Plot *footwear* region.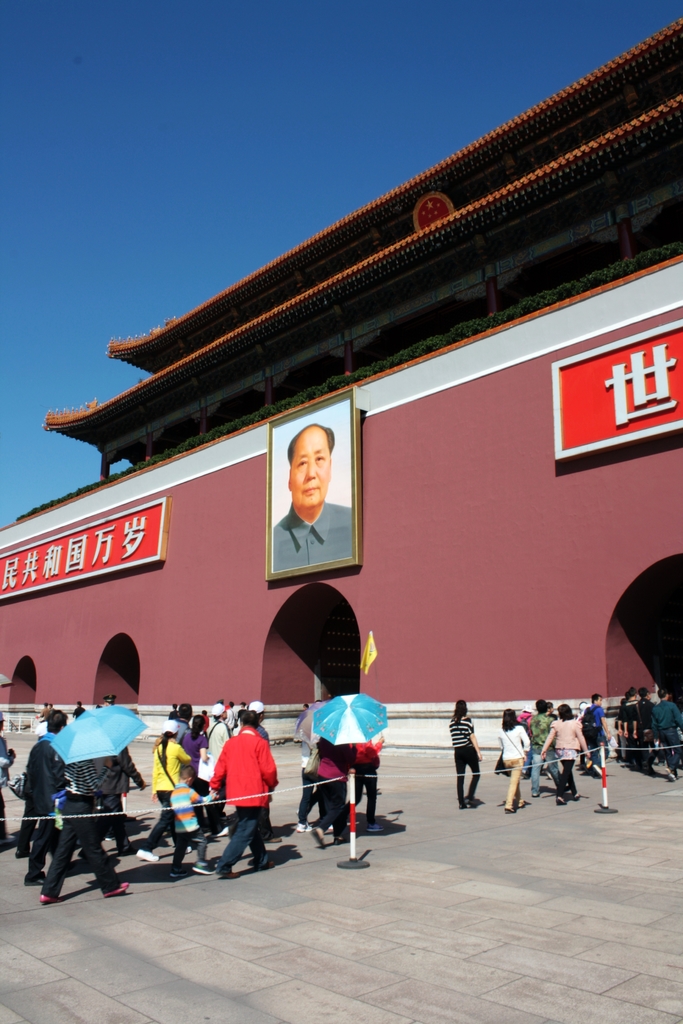
Plotted at bbox=[38, 893, 63, 903].
